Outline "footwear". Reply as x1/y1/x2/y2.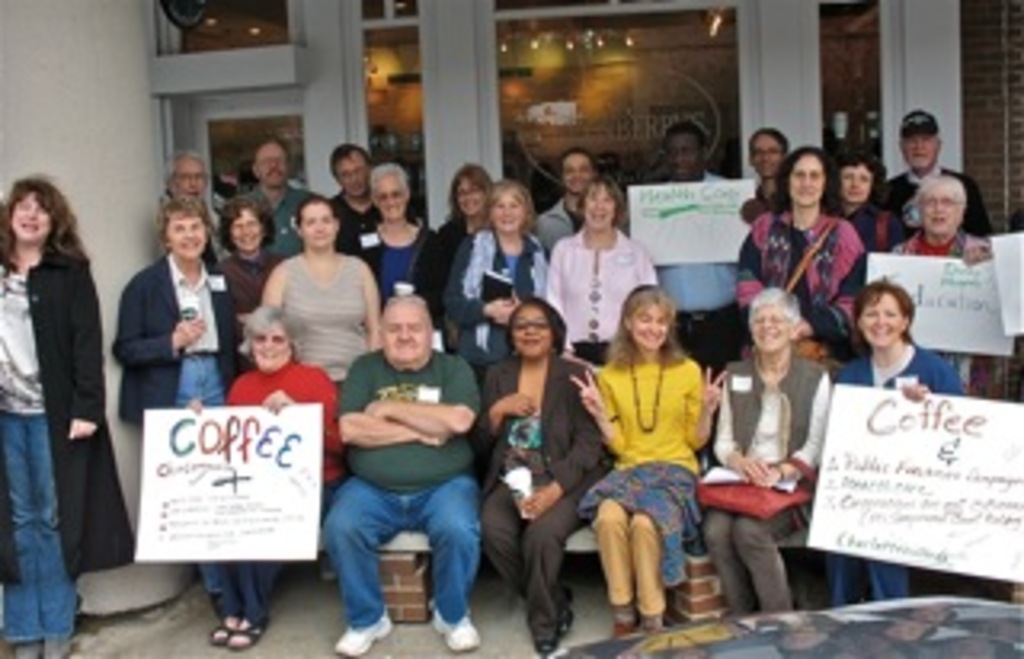
16/637/38/656.
